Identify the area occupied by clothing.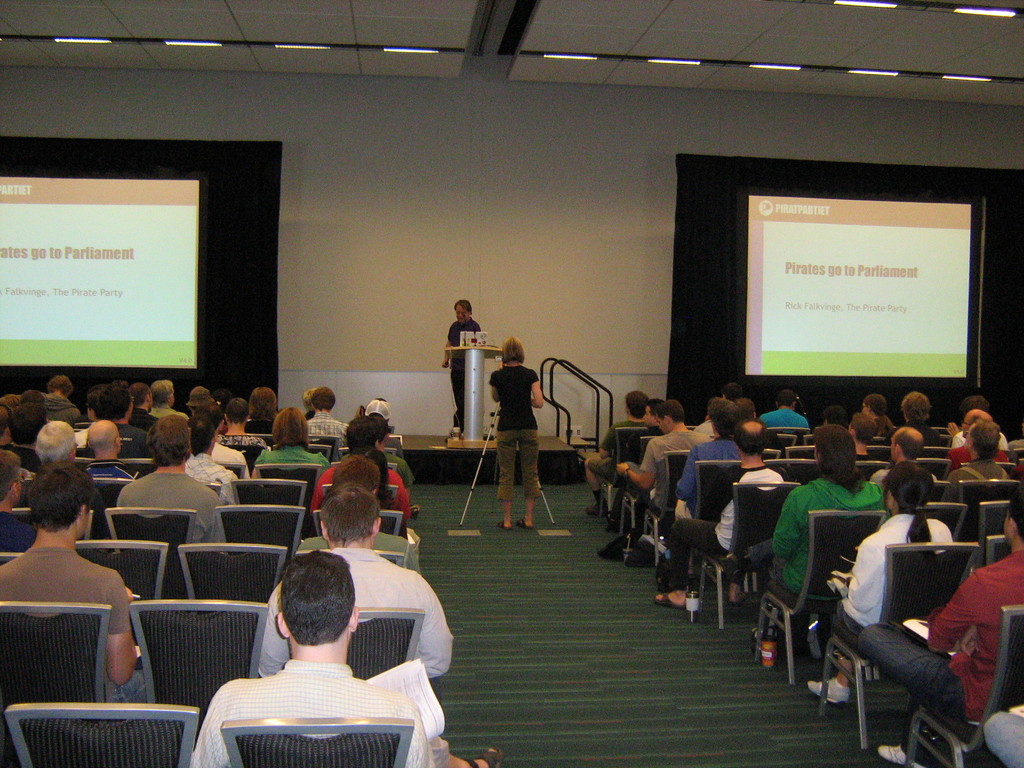
Area: (left=868, top=465, right=884, bottom=483).
